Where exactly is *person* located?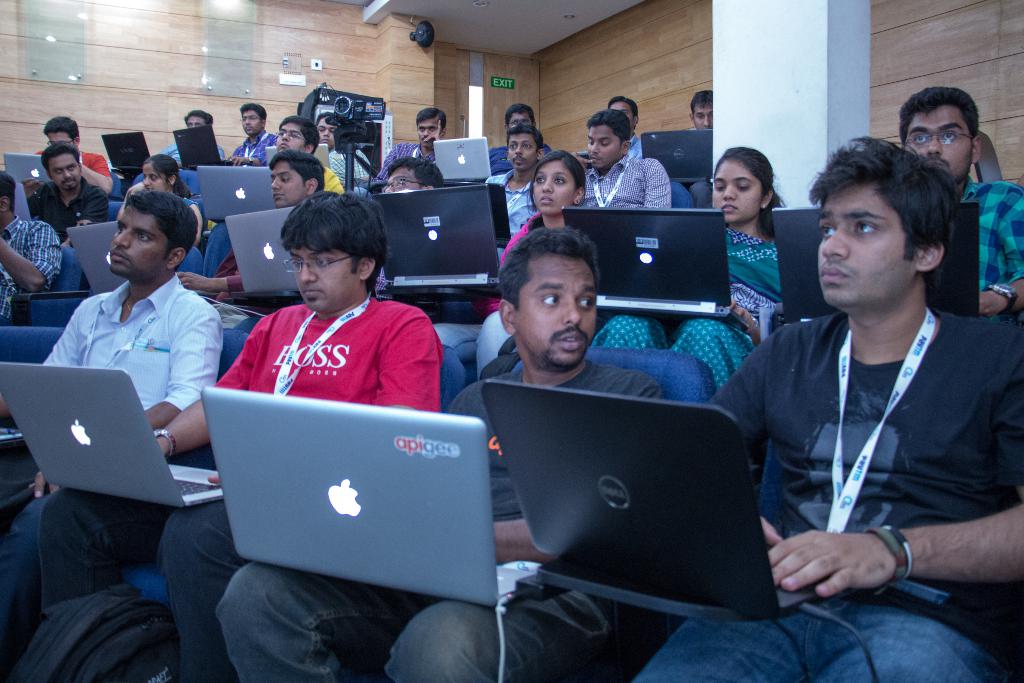
Its bounding box is {"left": 635, "top": 142, "right": 1023, "bottom": 682}.
